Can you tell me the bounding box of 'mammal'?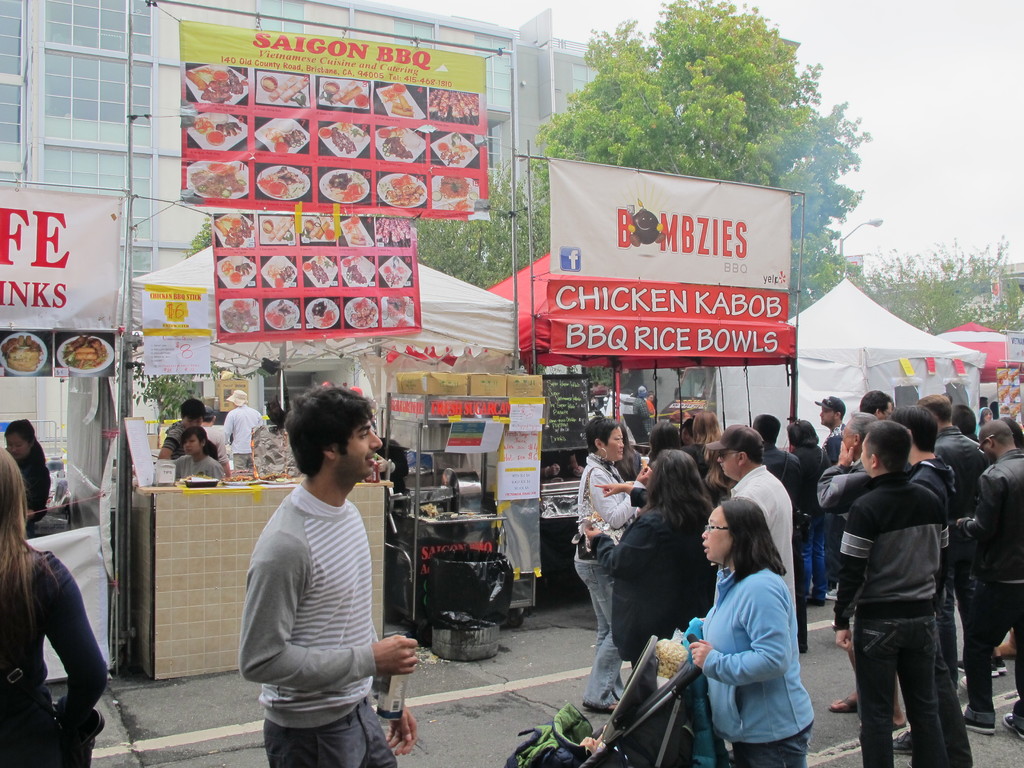
Rect(0, 444, 110, 767).
